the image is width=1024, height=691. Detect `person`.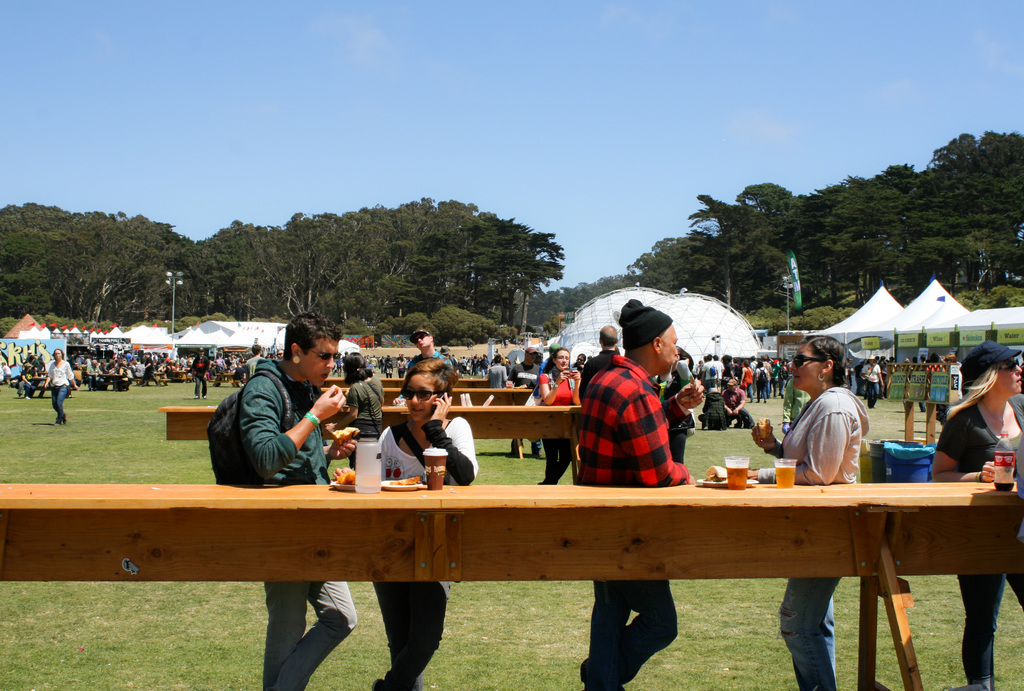
Detection: 222, 312, 378, 690.
